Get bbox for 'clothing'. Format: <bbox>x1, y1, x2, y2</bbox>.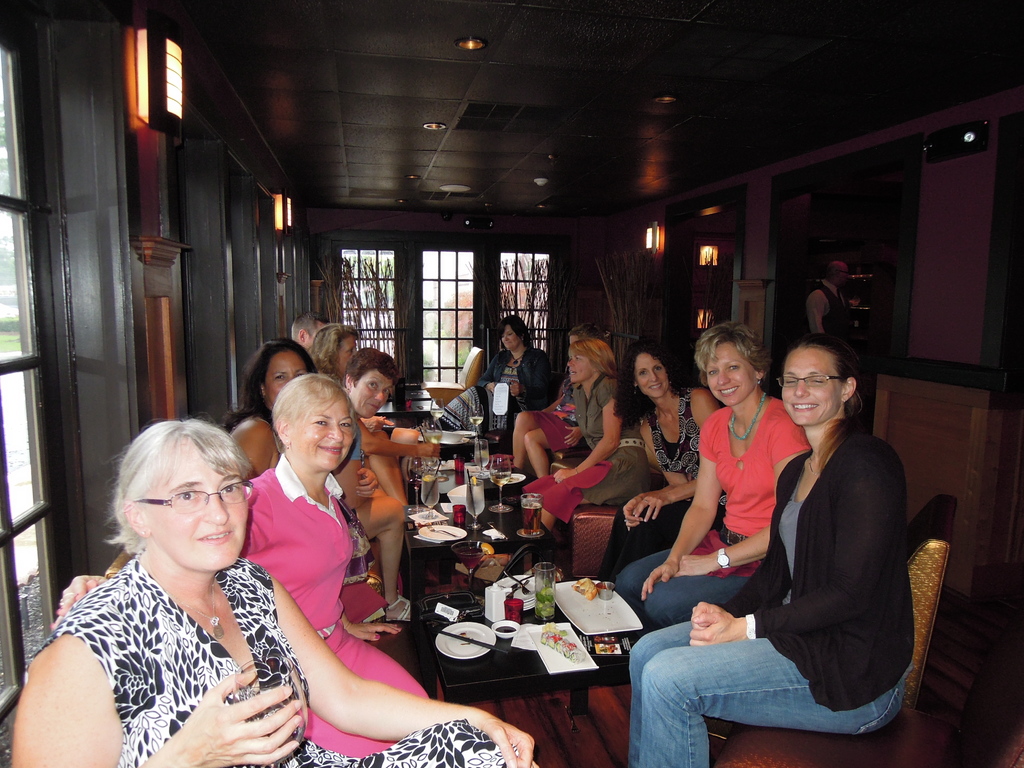
<bbox>601, 328, 797, 623</bbox>.
